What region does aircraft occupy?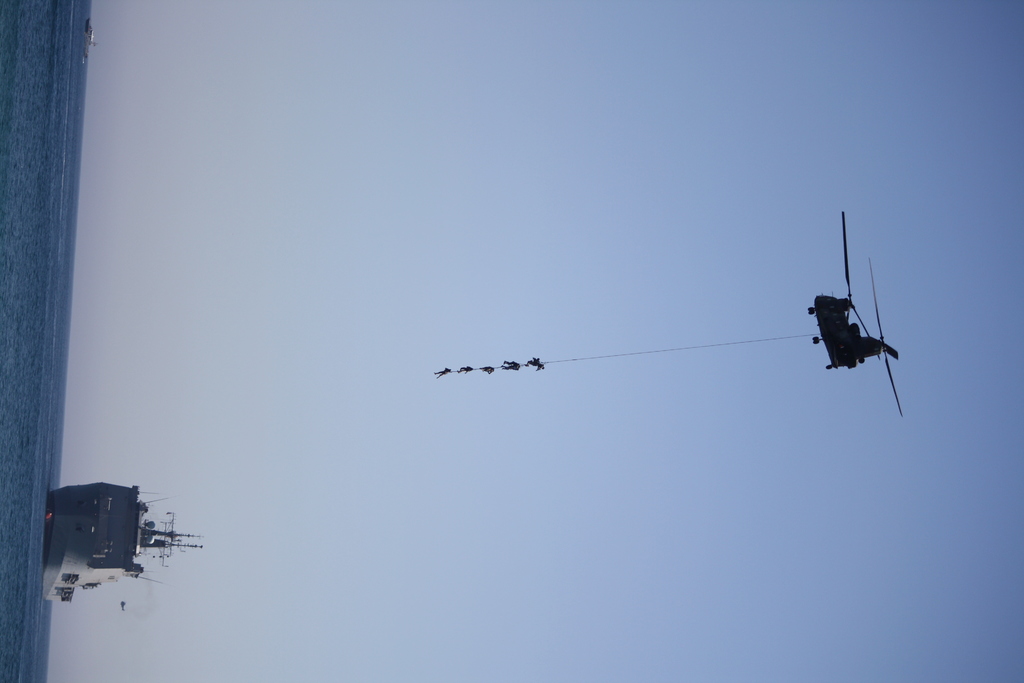
pyautogui.locateOnScreen(808, 208, 909, 418).
